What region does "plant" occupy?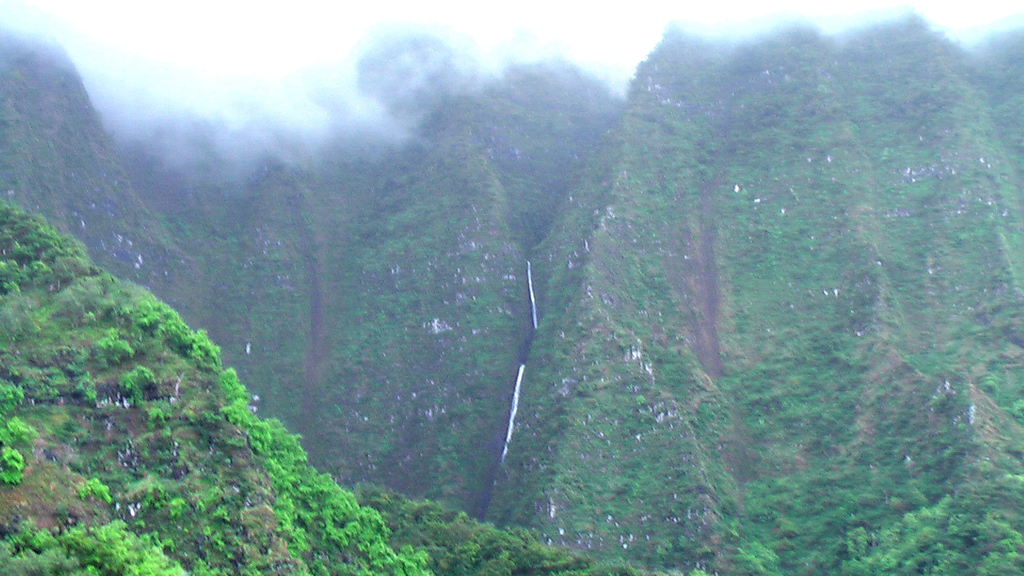
[0,376,36,486].
